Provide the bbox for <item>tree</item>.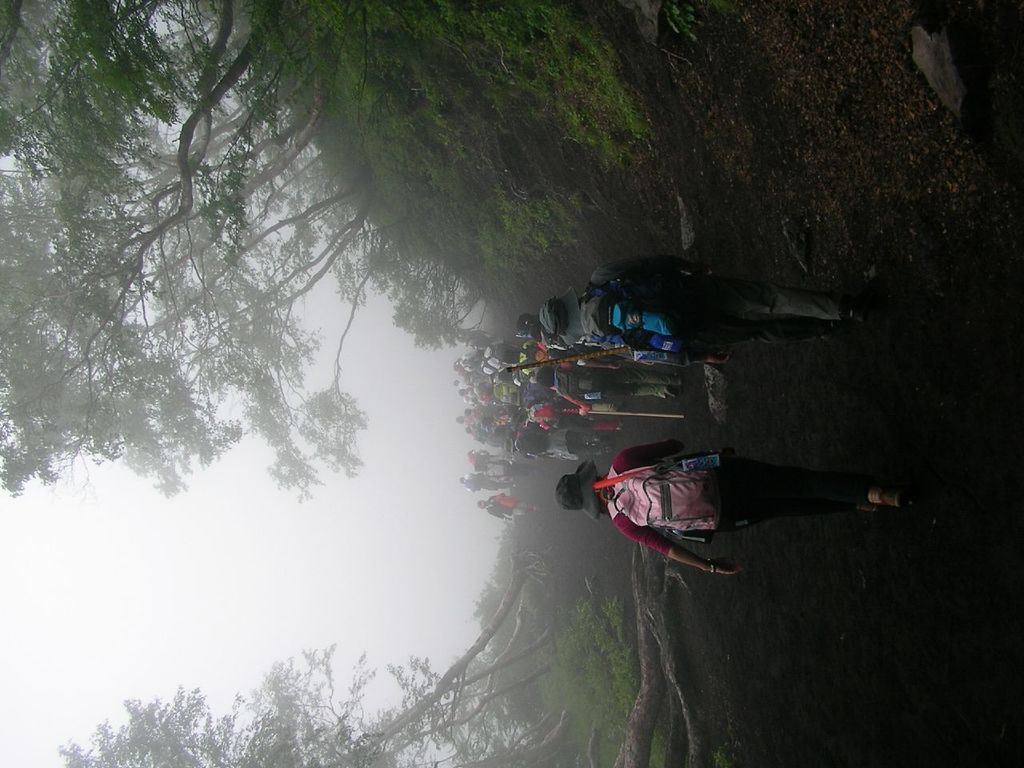
bbox(55, 517, 613, 767).
